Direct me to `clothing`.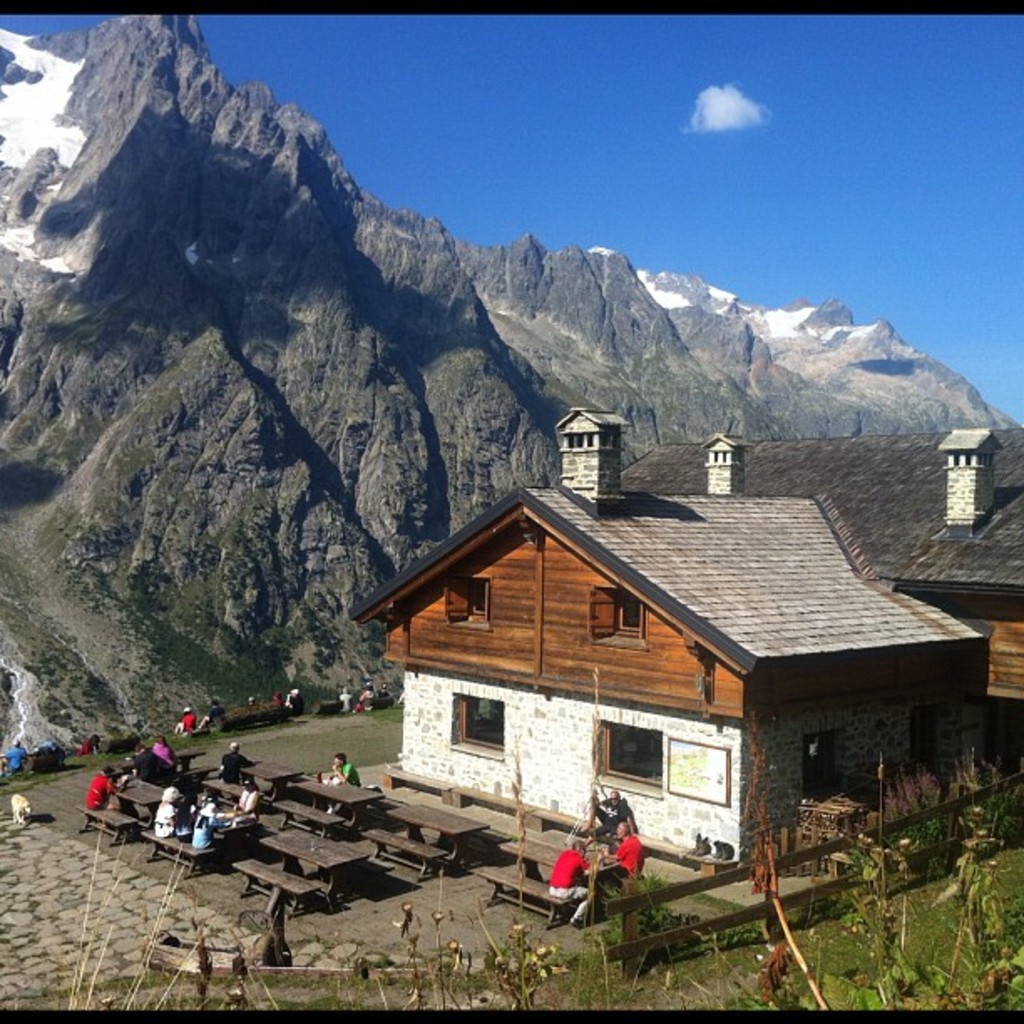
Direction: <box>149,741,179,765</box>.
